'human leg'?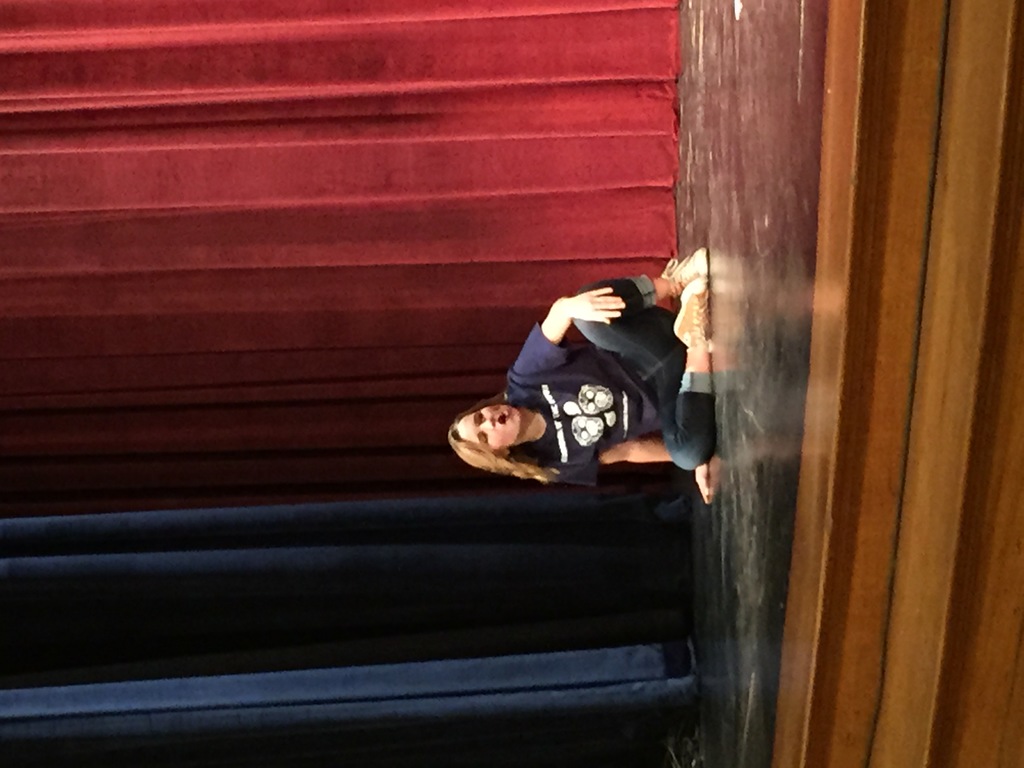
650/283/709/463
